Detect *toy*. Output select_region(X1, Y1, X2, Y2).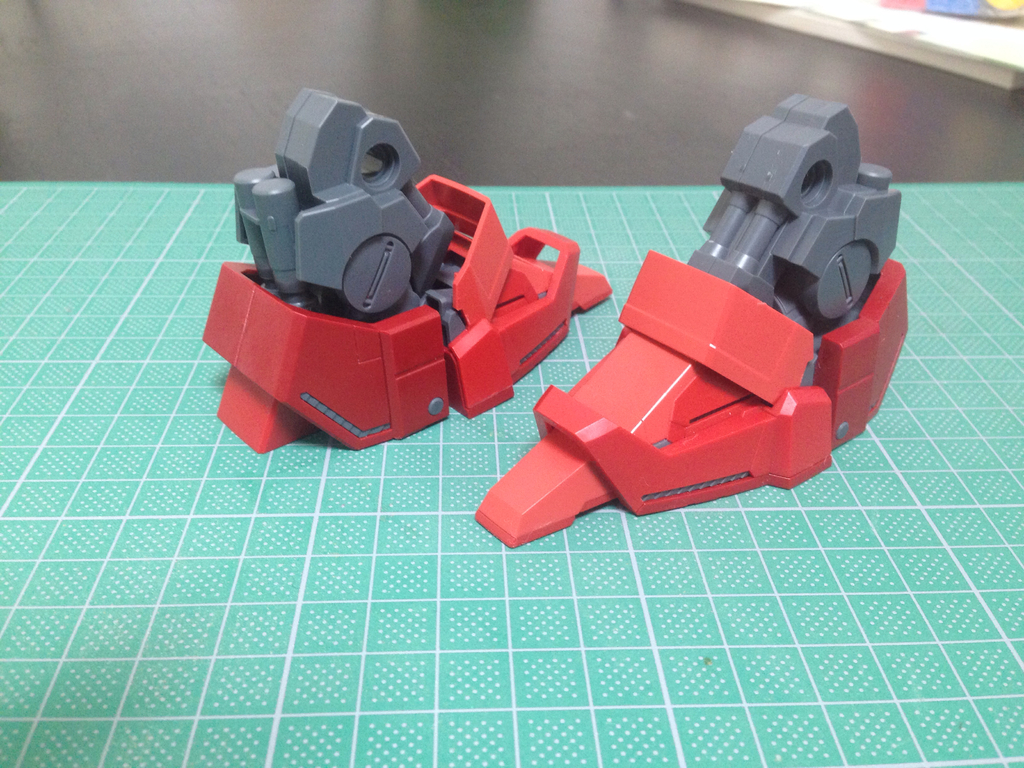
select_region(203, 92, 610, 457).
